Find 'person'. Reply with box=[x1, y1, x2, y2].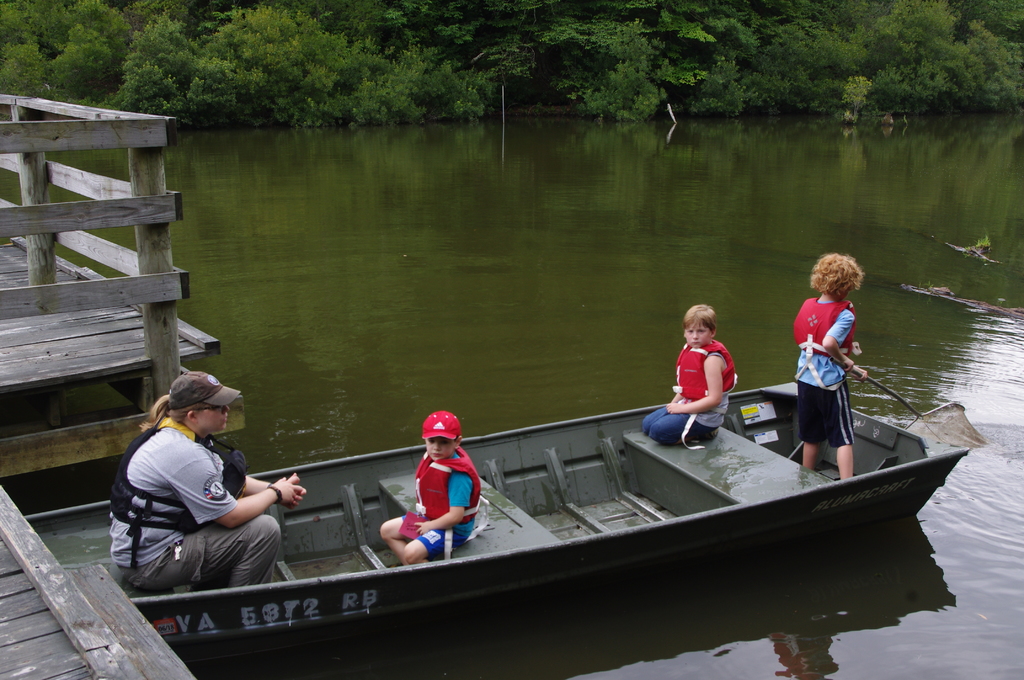
box=[797, 239, 882, 479].
